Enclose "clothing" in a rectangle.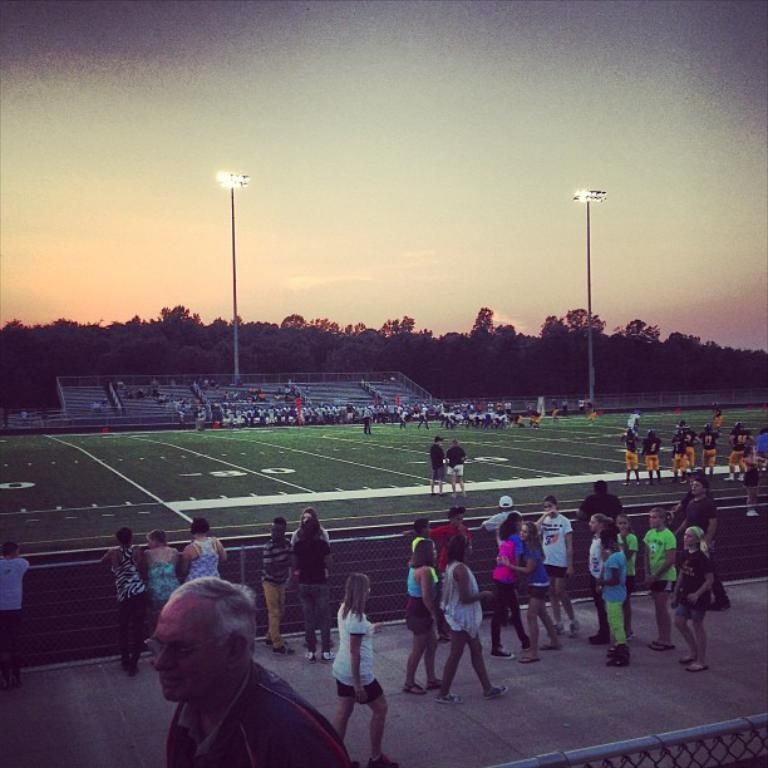
BBox(286, 533, 338, 653).
